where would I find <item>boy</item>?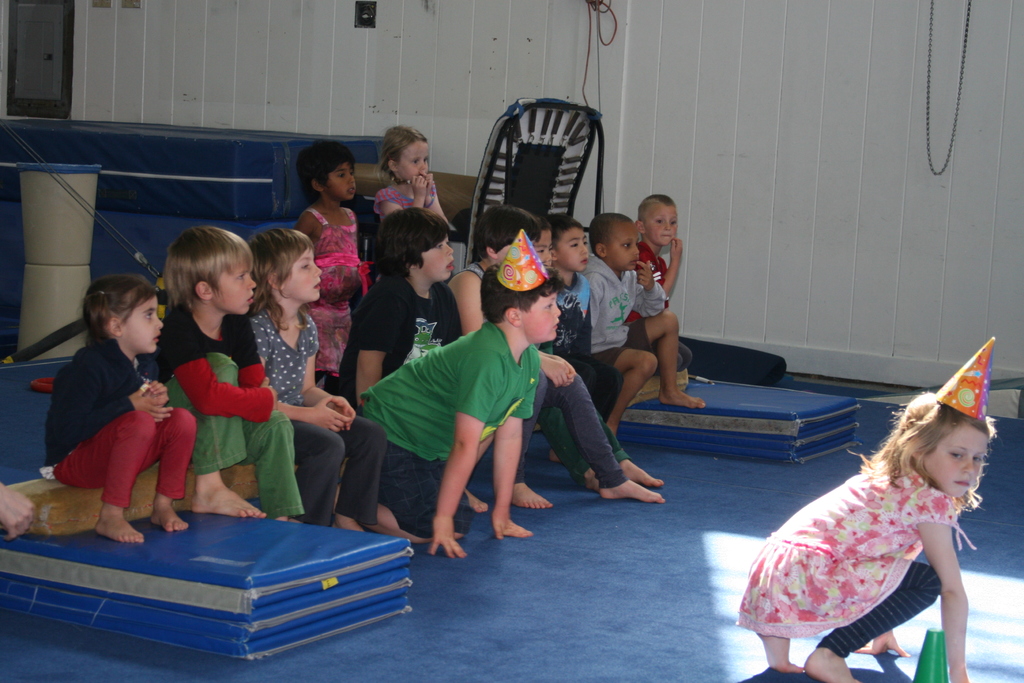
At locate(342, 210, 467, 411).
